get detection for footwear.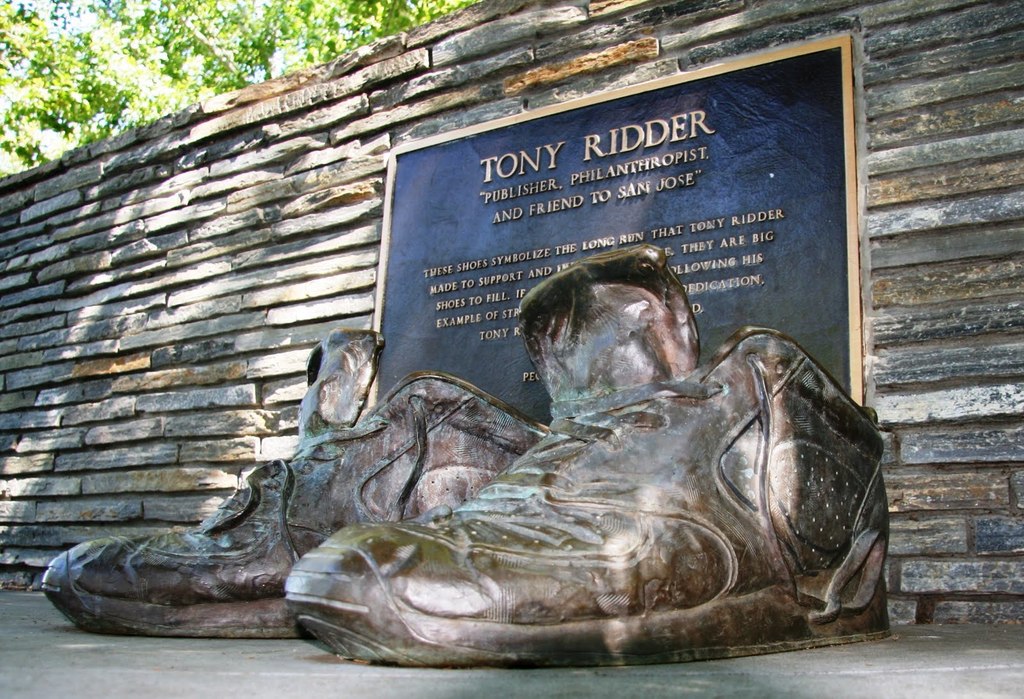
Detection: {"left": 276, "top": 241, "right": 890, "bottom": 669}.
